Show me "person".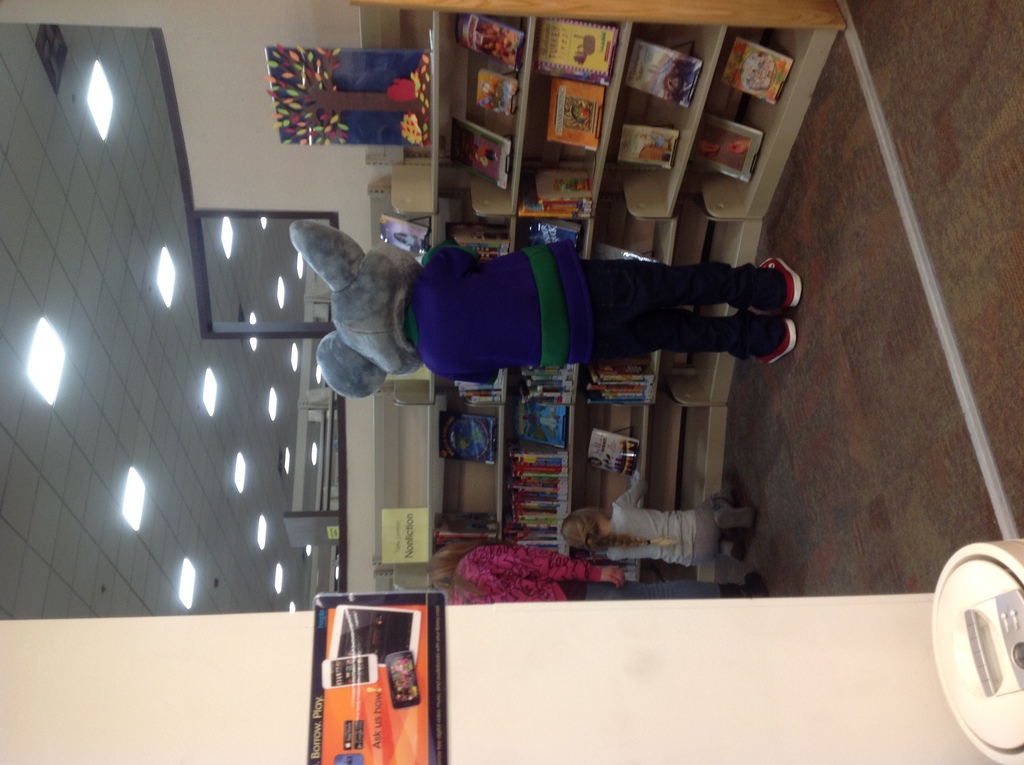
"person" is here: {"left": 558, "top": 471, "right": 753, "bottom": 586}.
